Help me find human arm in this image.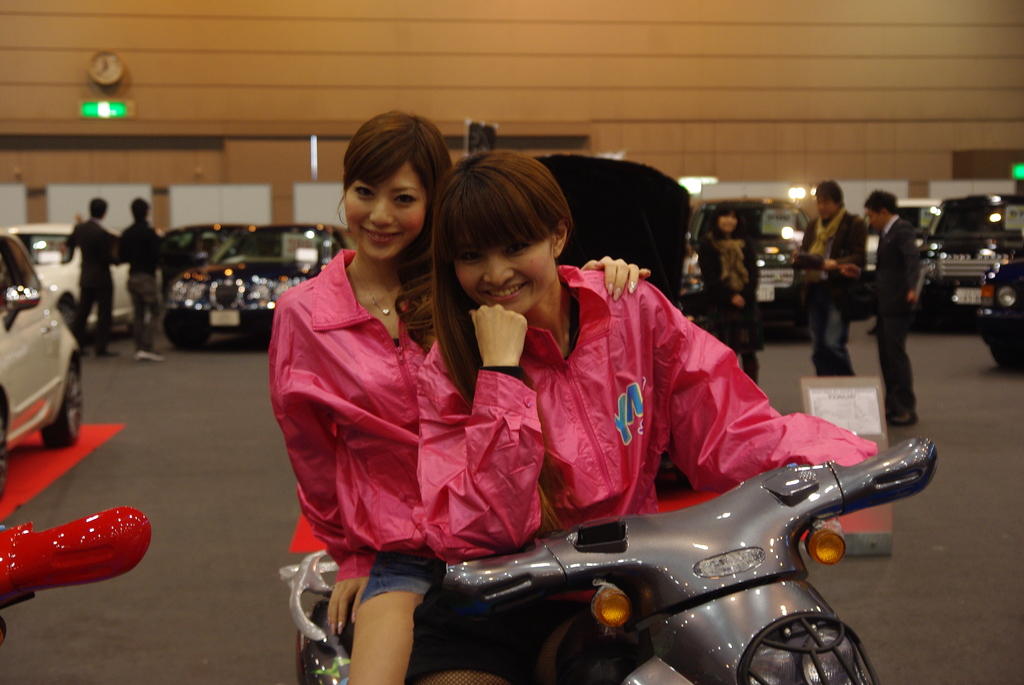
Found it: left=102, top=227, right=126, bottom=274.
